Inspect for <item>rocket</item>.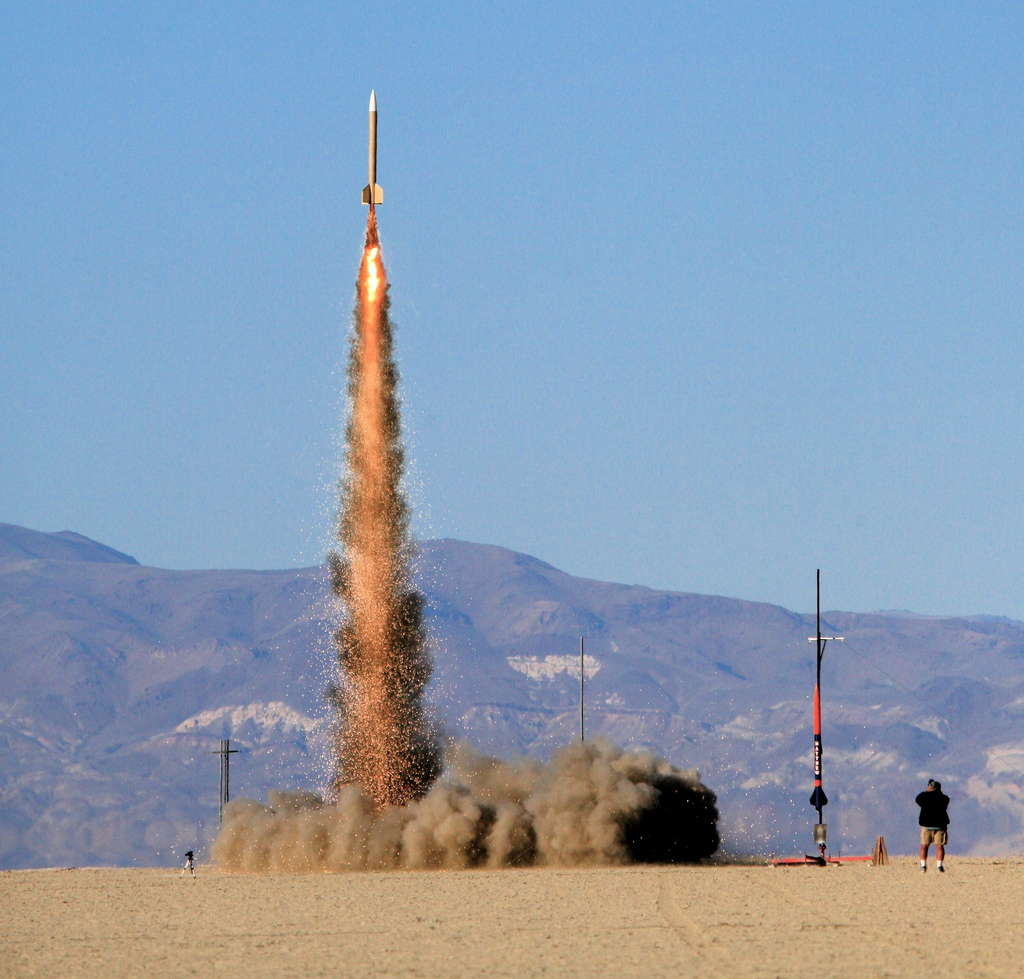
Inspection: (810, 686, 828, 812).
